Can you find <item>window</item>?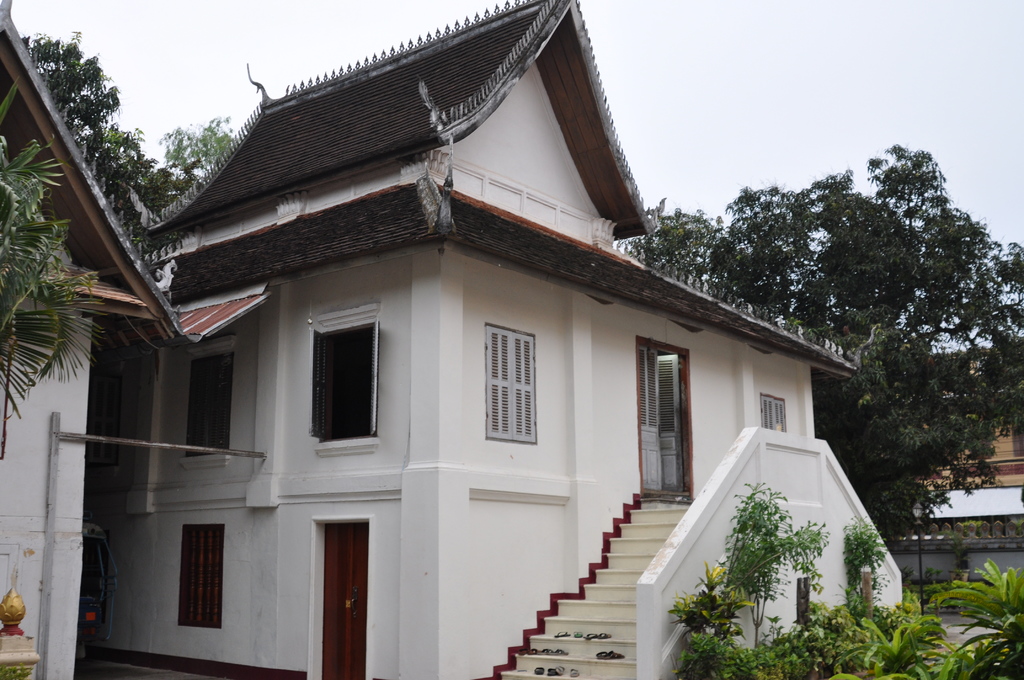
Yes, bounding box: [310,285,386,446].
